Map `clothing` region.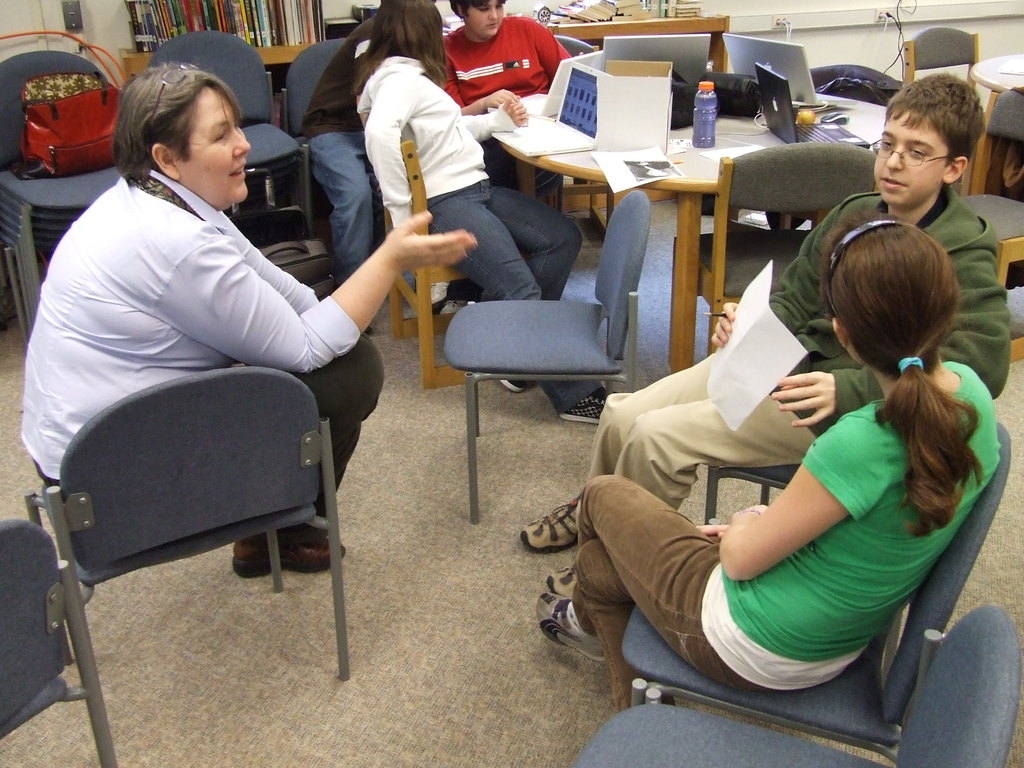
Mapped to 440:18:568:215.
